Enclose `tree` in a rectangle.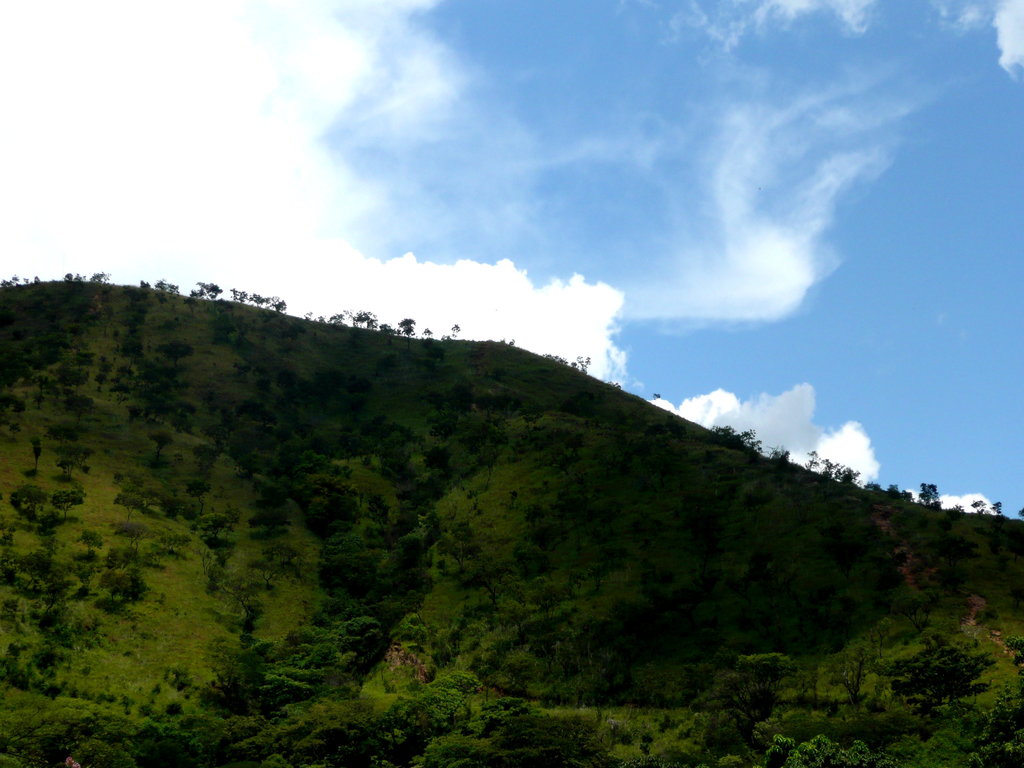
920:480:941:511.
